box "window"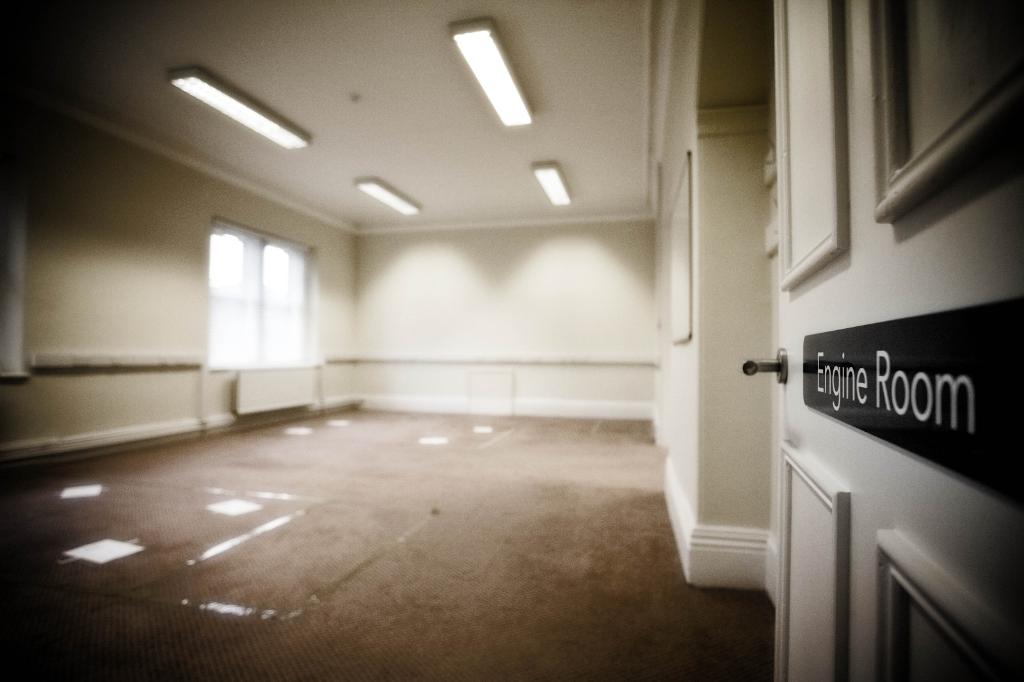
[left=212, top=224, right=314, bottom=367]
